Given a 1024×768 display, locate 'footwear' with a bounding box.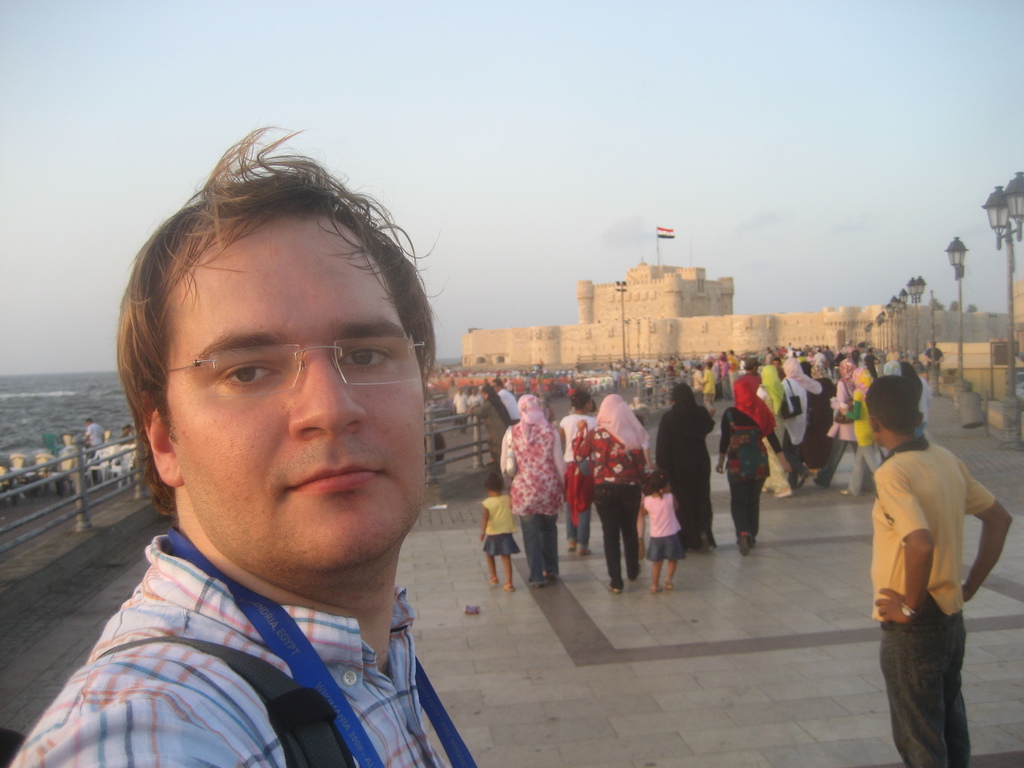
Located: <box>739,534,750,556</box>.
